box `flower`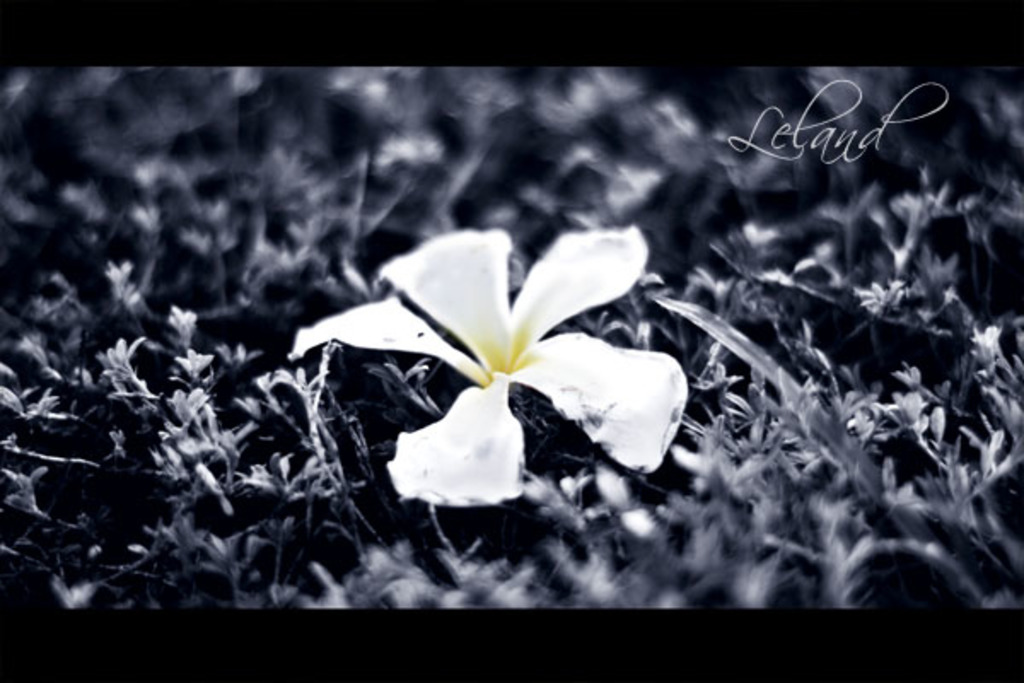
[left=343, top=201, right=681, bottom=521]
